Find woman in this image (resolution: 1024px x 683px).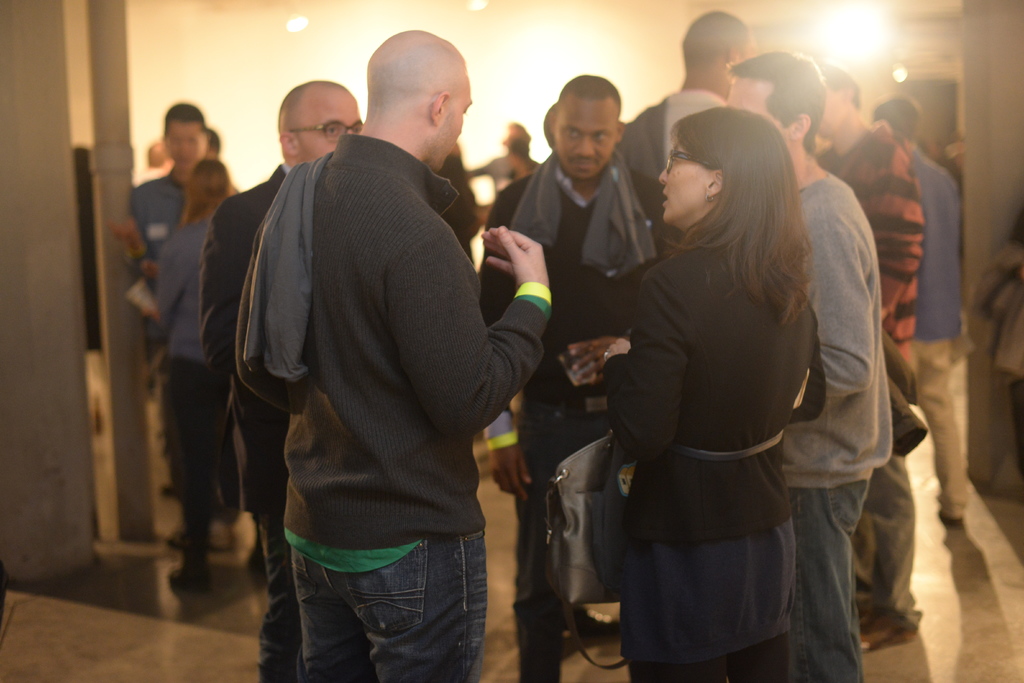
[590,98,863,682].
